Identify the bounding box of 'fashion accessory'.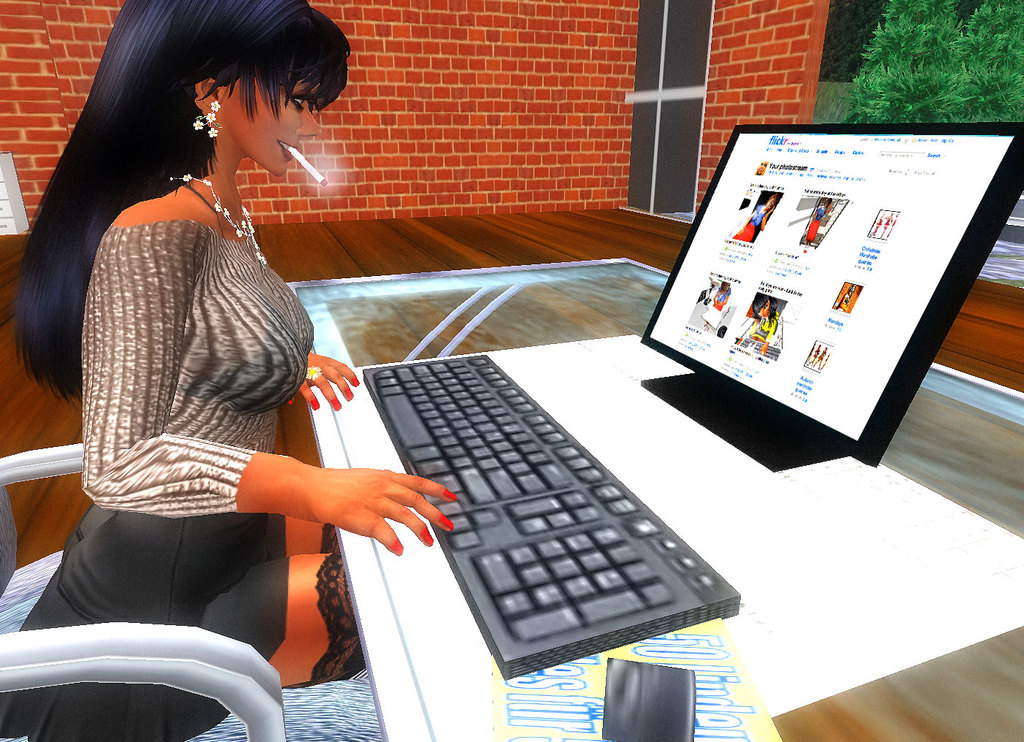
193/100/220/137.
